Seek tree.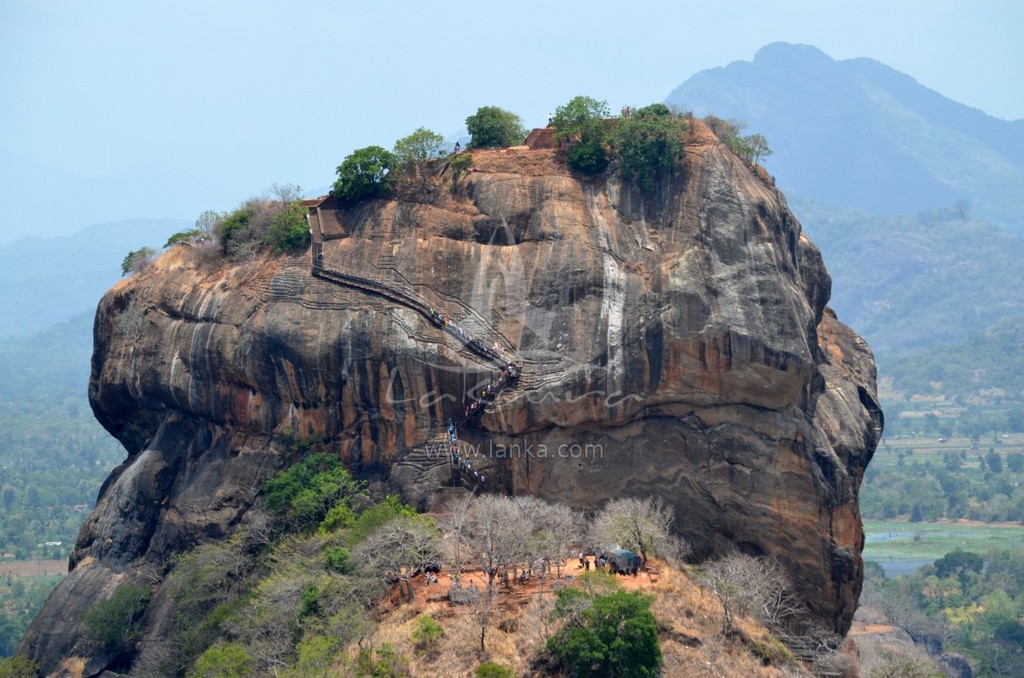
detection(580, 489, 685, 575).
